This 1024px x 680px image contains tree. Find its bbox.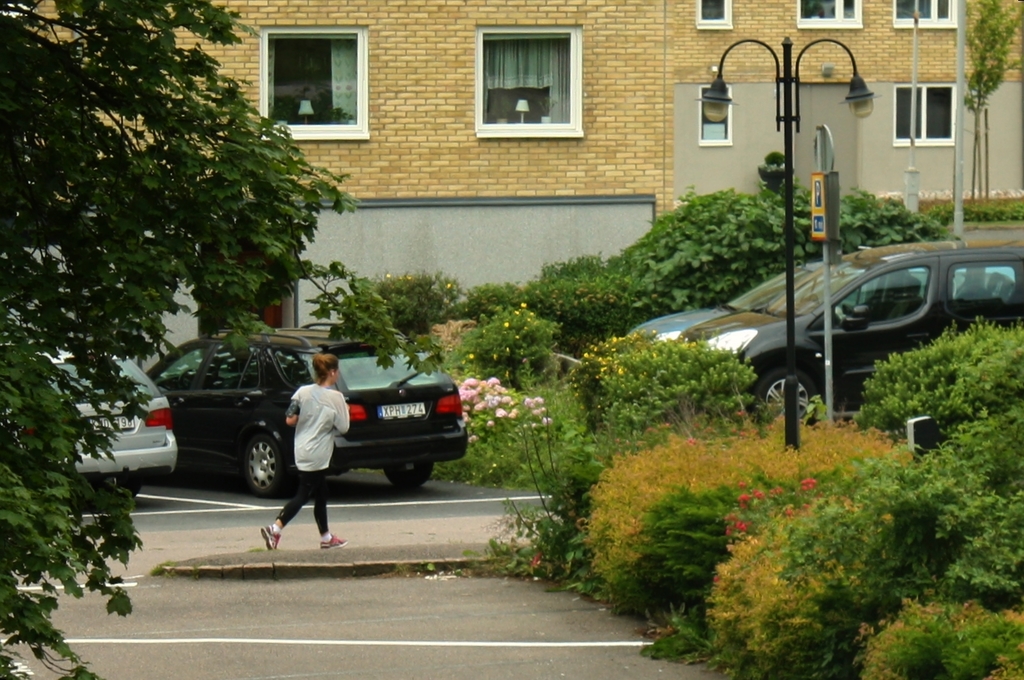
Rect(0, 0, 439, 679).
